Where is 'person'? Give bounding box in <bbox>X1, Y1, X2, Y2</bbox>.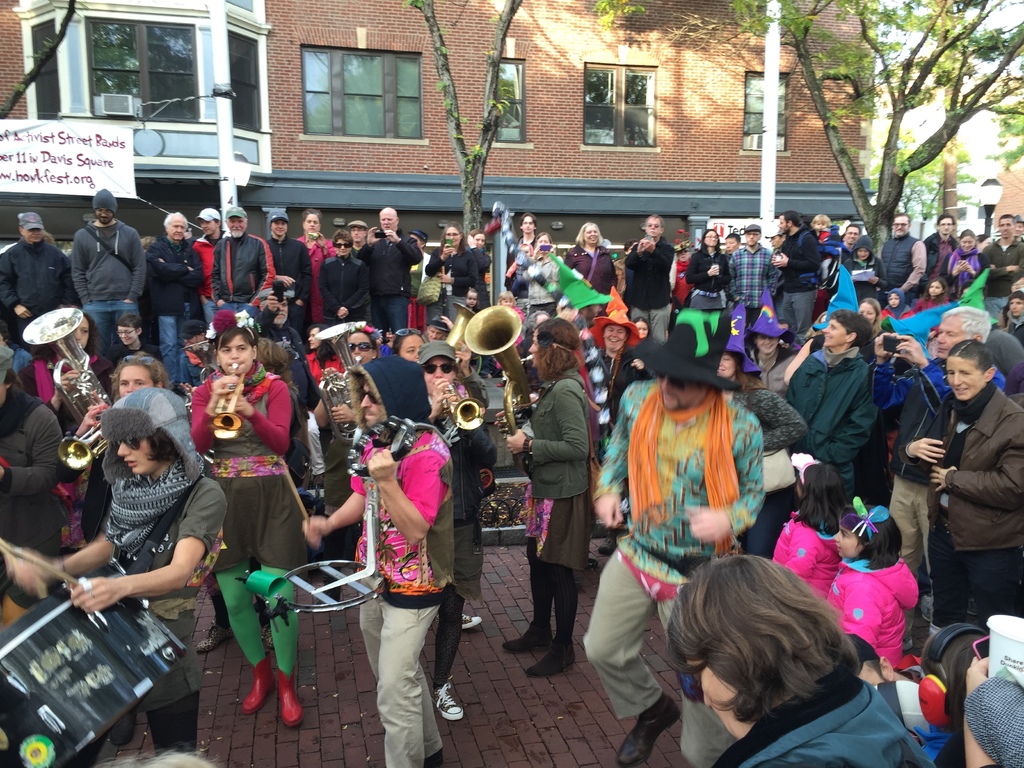
<bbox>265, 208, 314, 342</bbox>.
